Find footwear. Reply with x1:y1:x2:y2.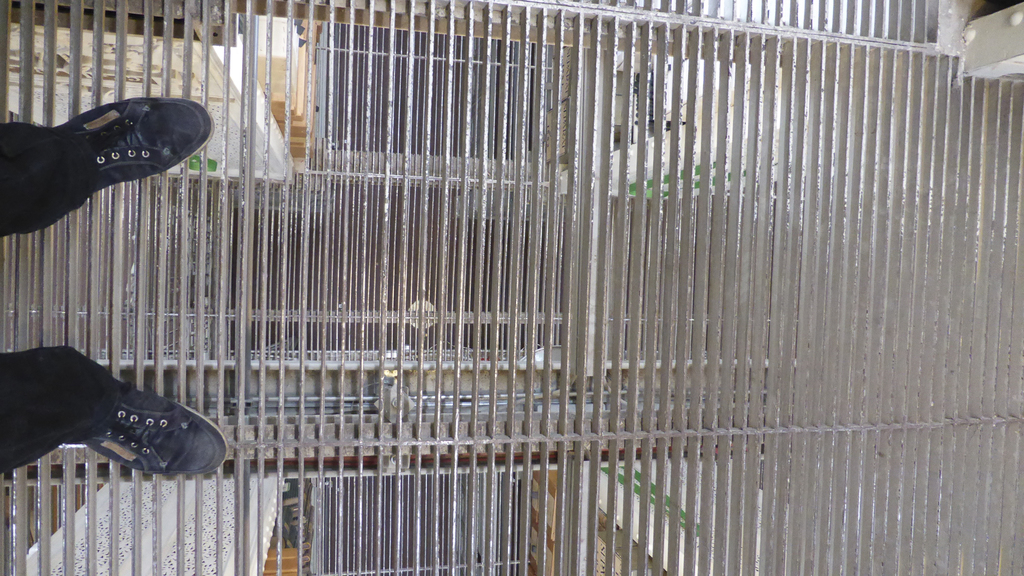
70:377:230:472.
